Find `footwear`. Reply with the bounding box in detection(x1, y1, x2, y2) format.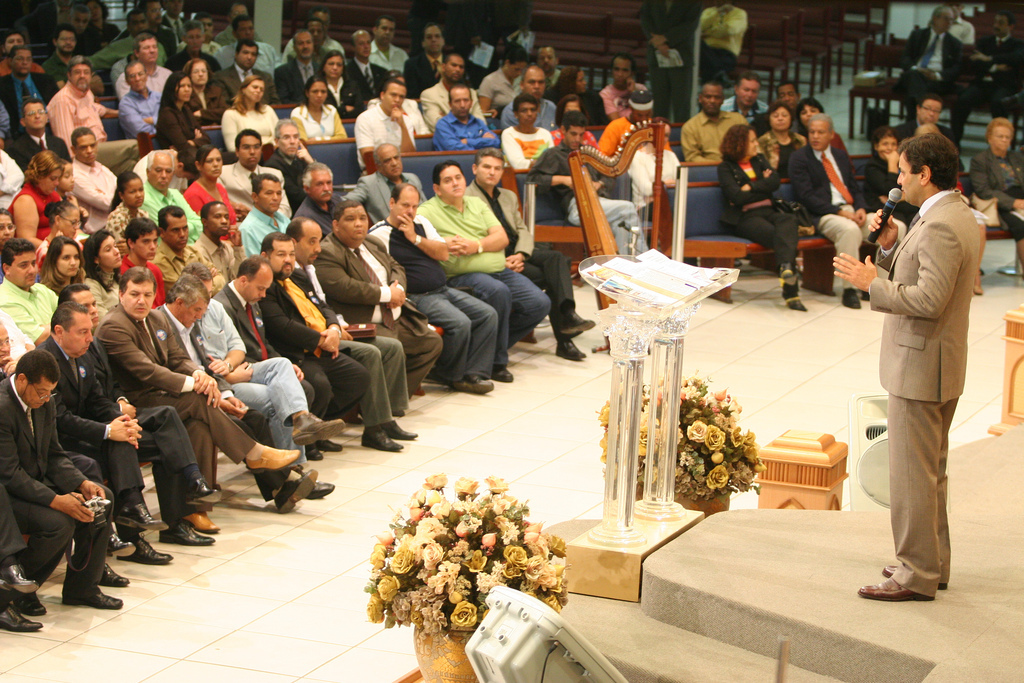
detection(490, 369, 513, 382).
